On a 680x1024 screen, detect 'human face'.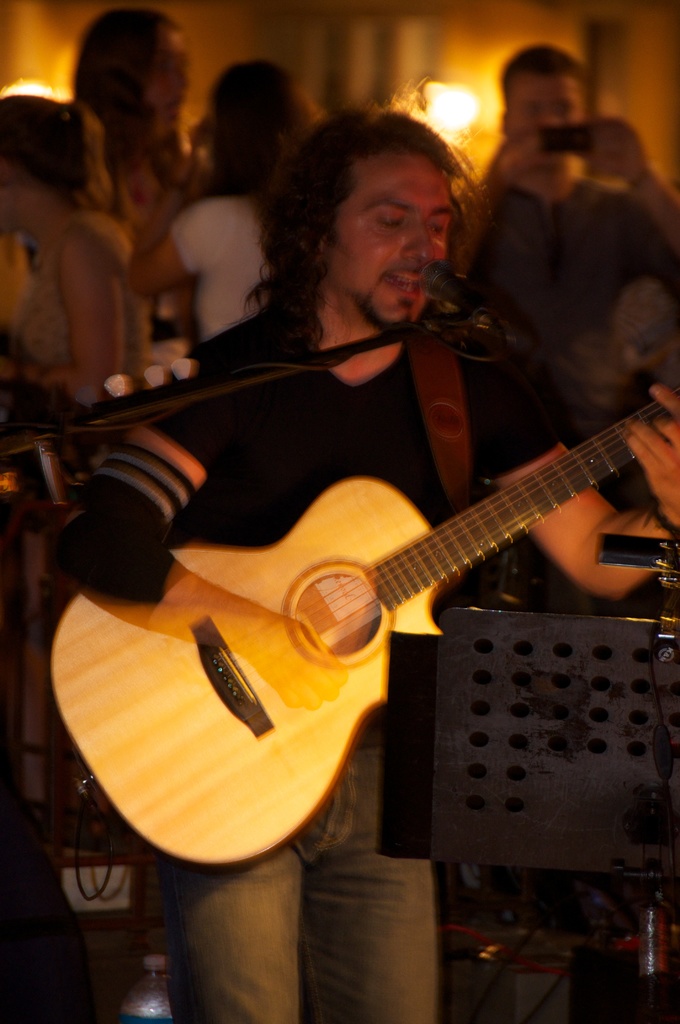
332, 158, 455, 328.
